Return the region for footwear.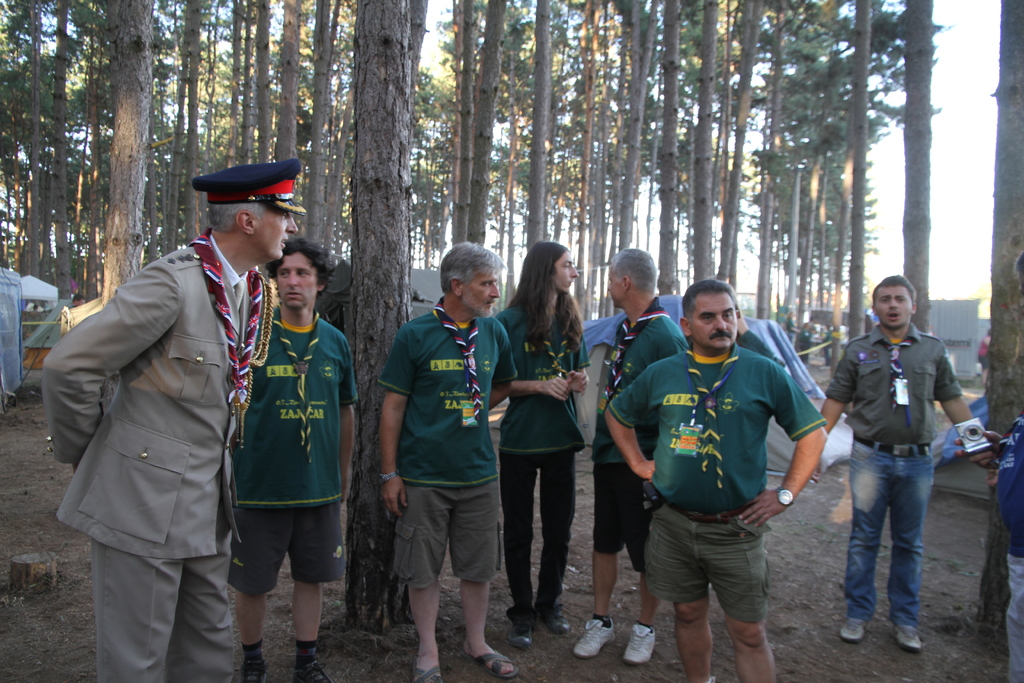
l=836, t=609, r=865, b=639.
